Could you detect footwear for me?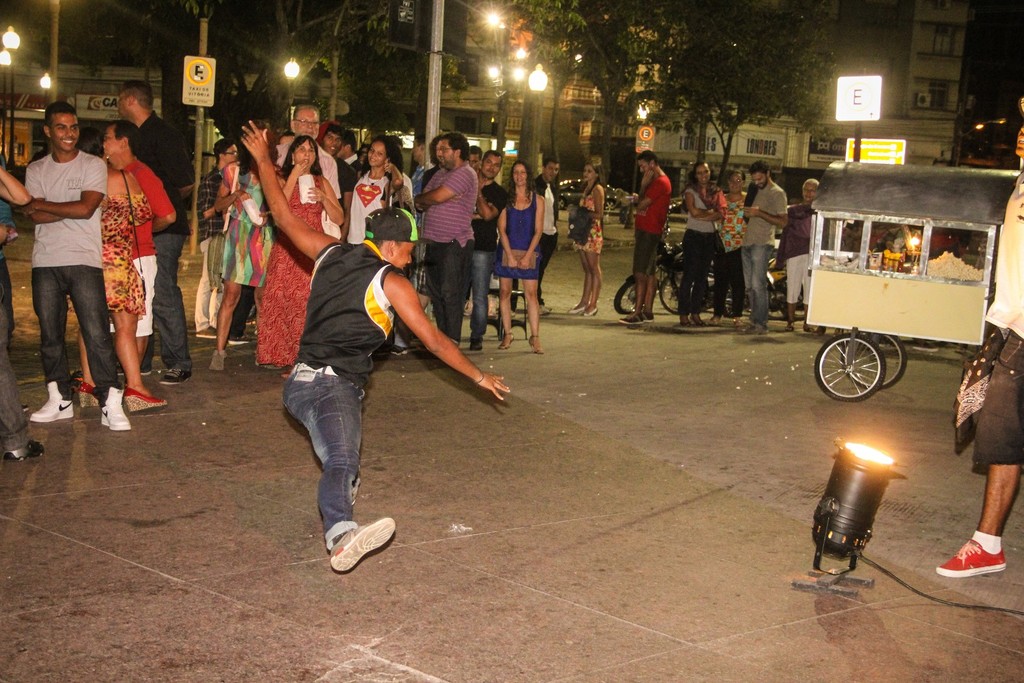
Detection result: crop(757, 323, 769, 334).
